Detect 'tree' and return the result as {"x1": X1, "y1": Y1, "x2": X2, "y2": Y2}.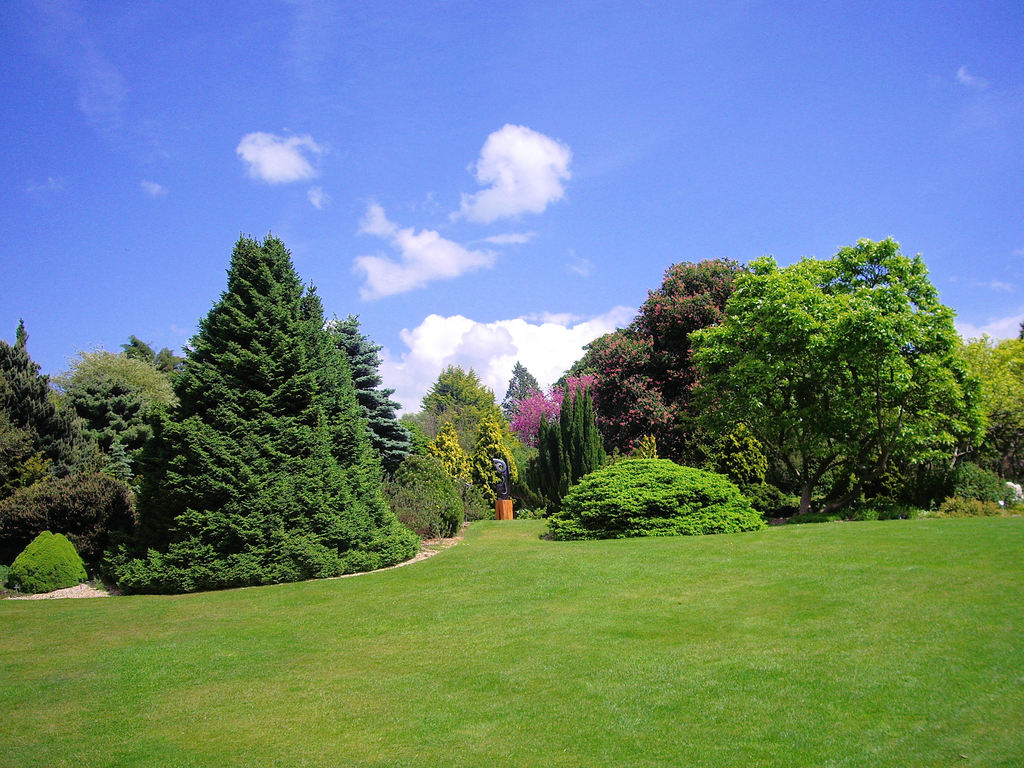
{"x1": 3, "y1": 252, "x2": 1023, "y2": 607}.
